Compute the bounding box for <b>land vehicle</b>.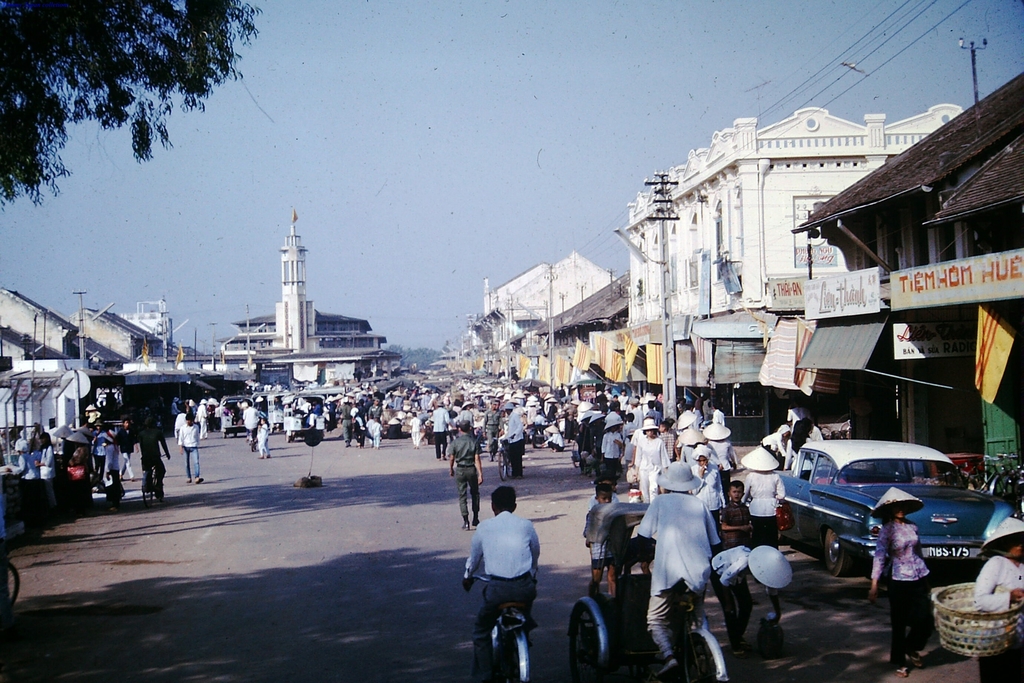
bbox=[222, 393, 253, 435].
